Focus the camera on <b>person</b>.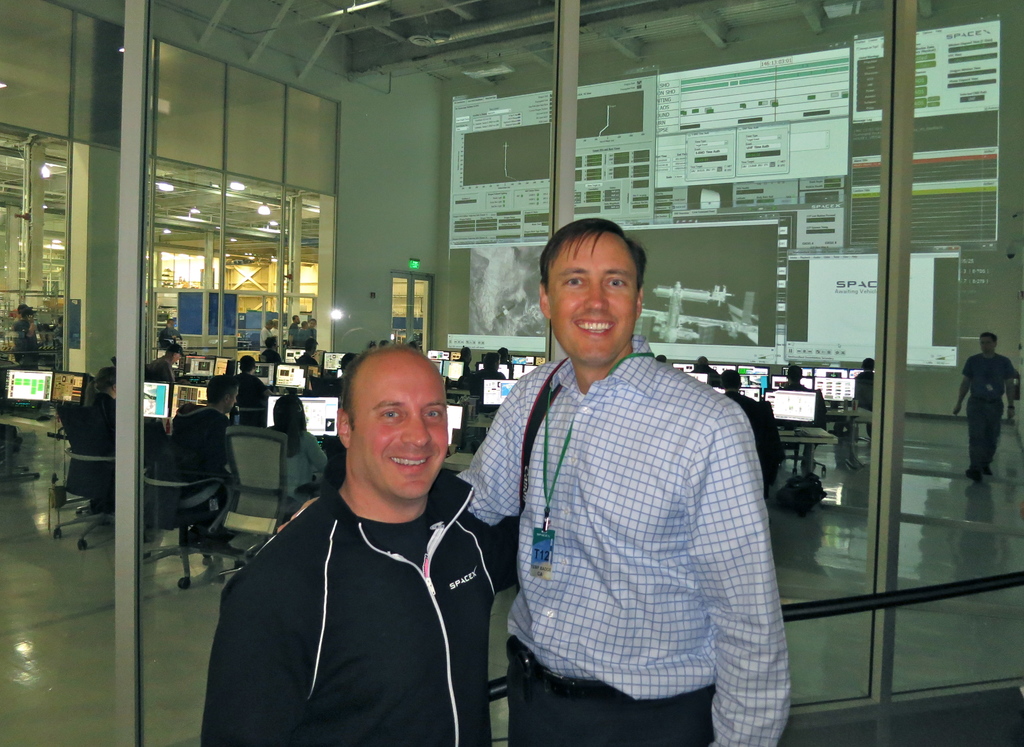
Focus region: <bbox>774, 365, 825, 474</bbox>.
